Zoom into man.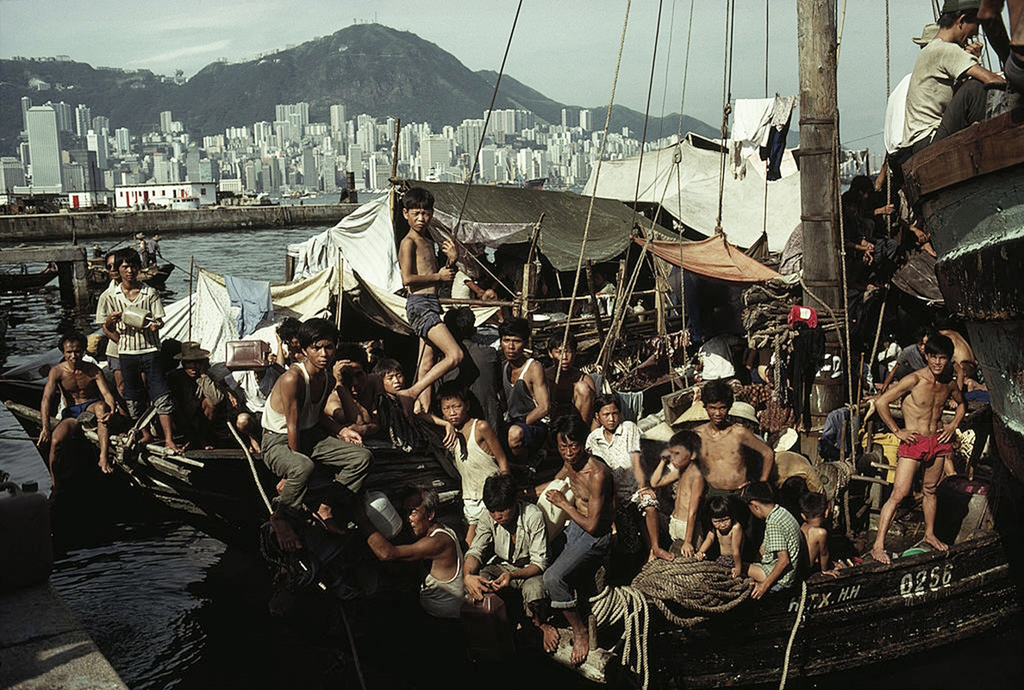
Zoom target: select_region(884, 12, 1008, 154).
